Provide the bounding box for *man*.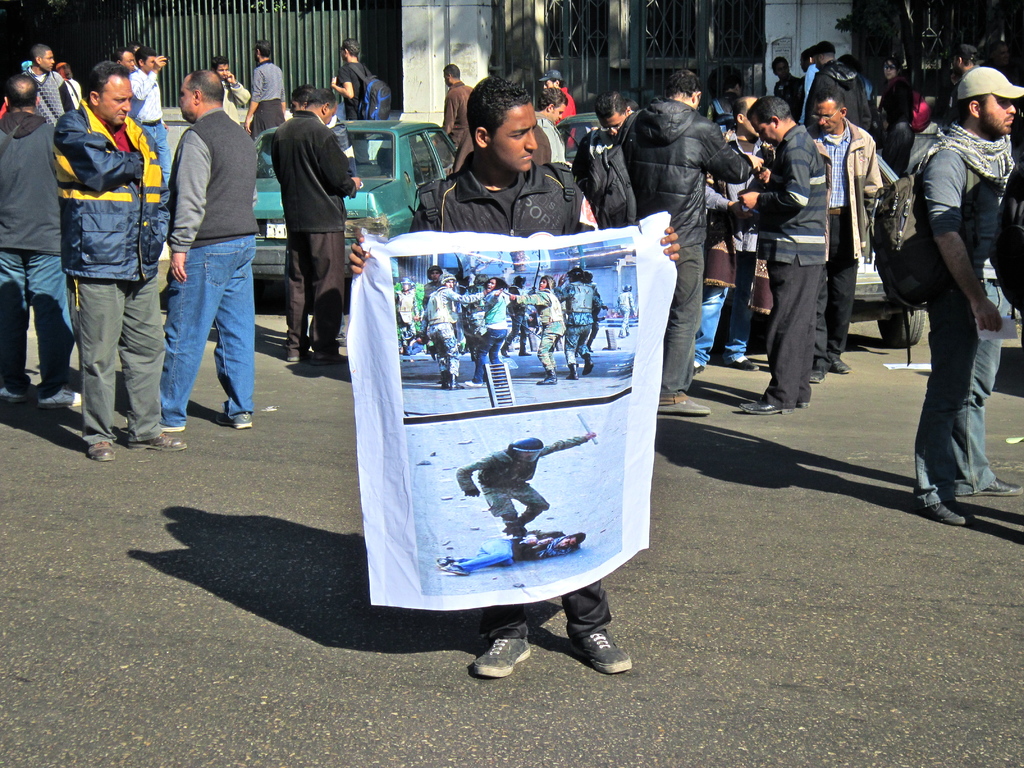
729 90 842 415.
